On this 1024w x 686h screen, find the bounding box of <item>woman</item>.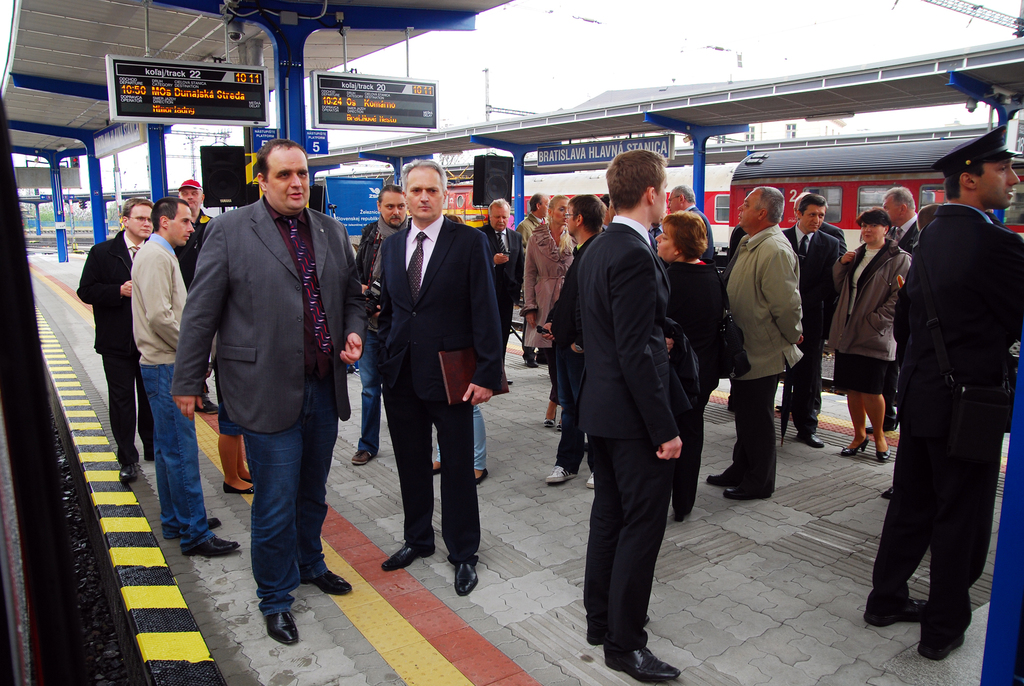
Bounding box: (left=652, top=208, right=739, bottom=523).
